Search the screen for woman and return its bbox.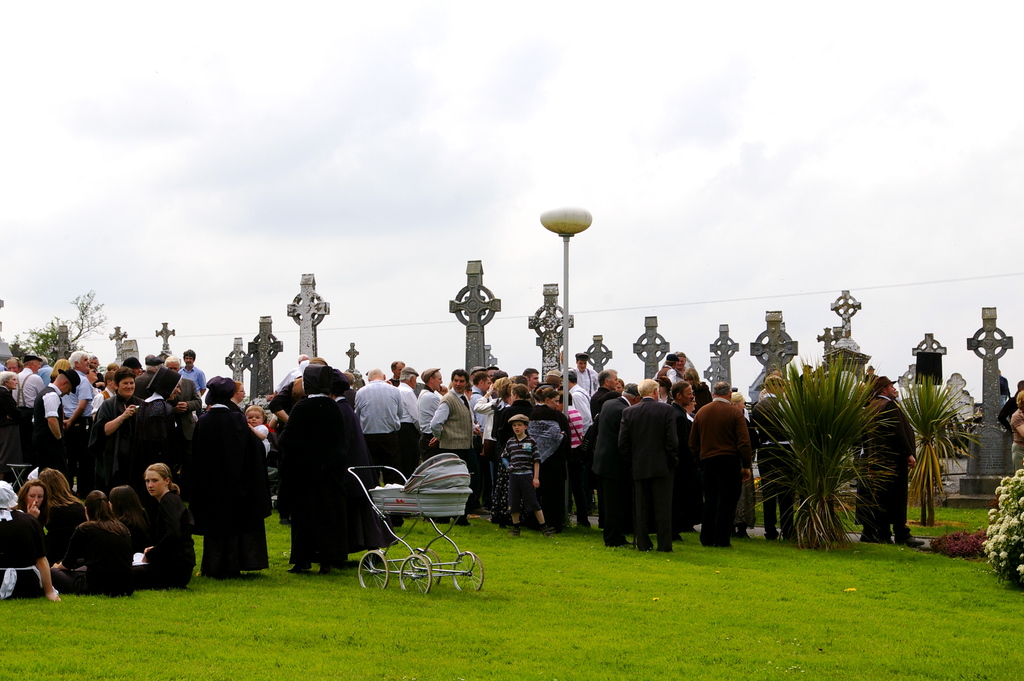
Found: 103 479 161 593.
